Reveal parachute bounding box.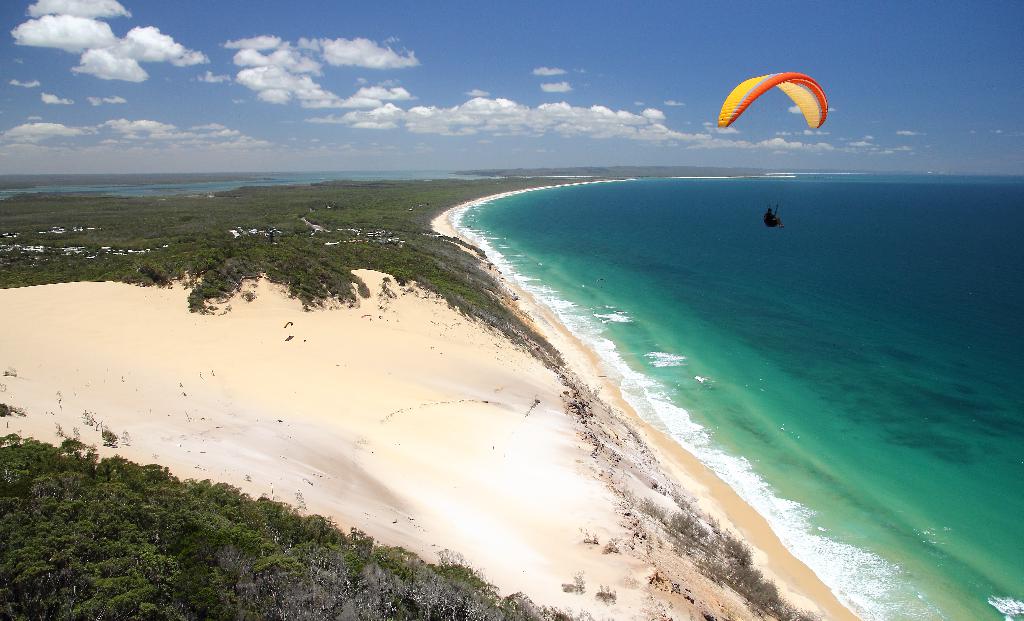
Revealed: pyautogui.locateOnScreen(725, 72, 824, 216).
